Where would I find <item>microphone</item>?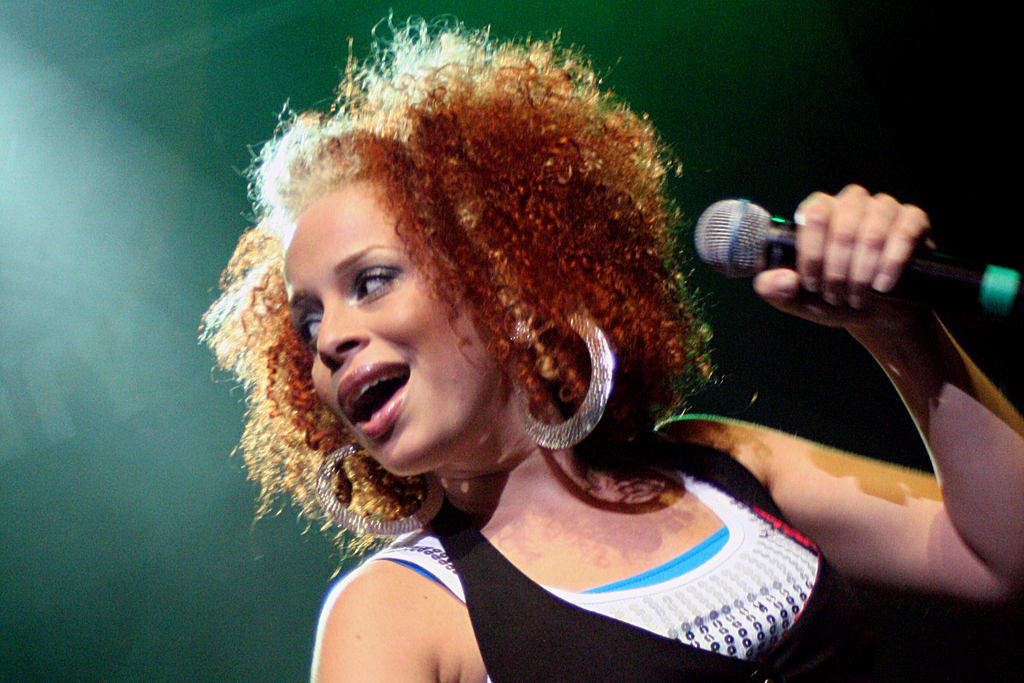
At bbox(682, 179, 1015, 334).
